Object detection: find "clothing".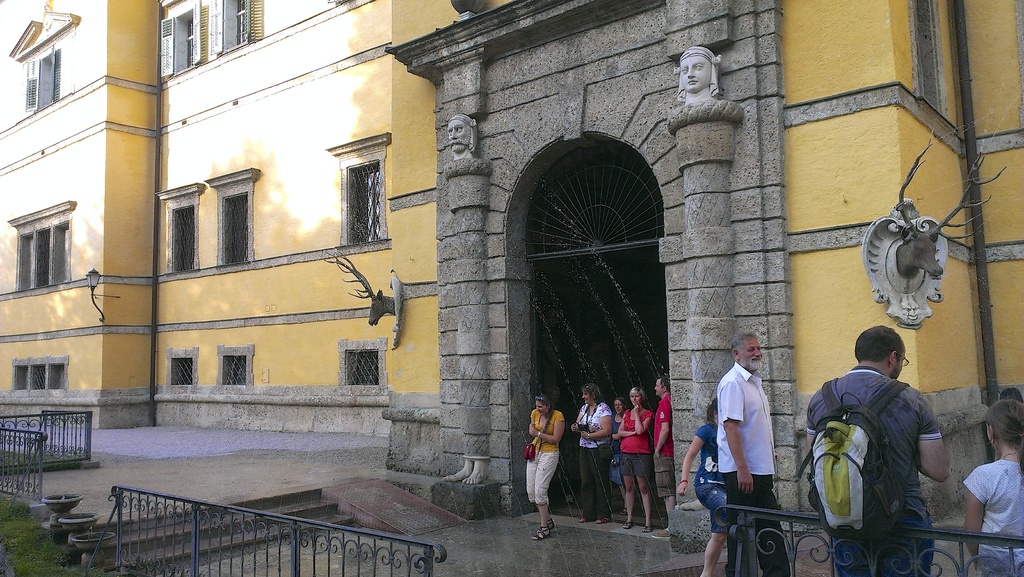
961 457 1023 576.
